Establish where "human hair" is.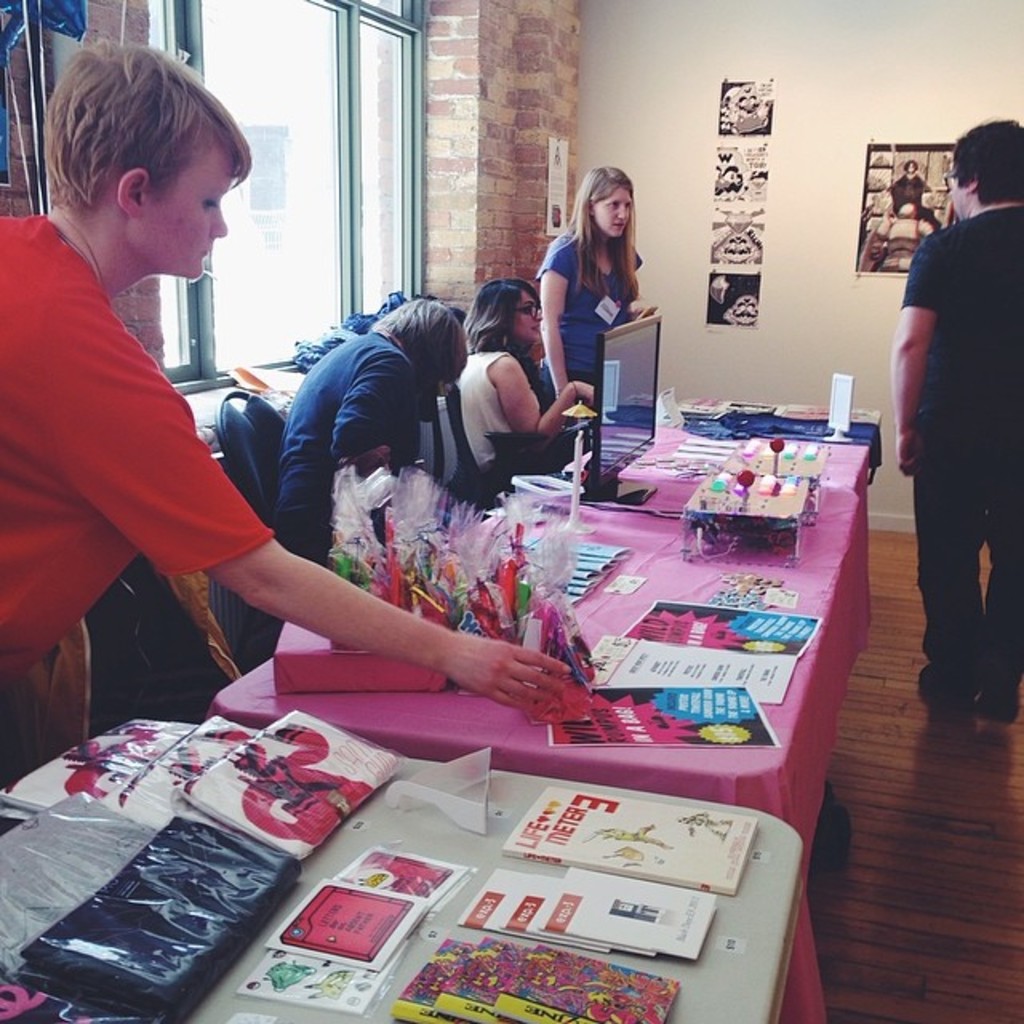
Established at locate(901, 157, 918, 170).
